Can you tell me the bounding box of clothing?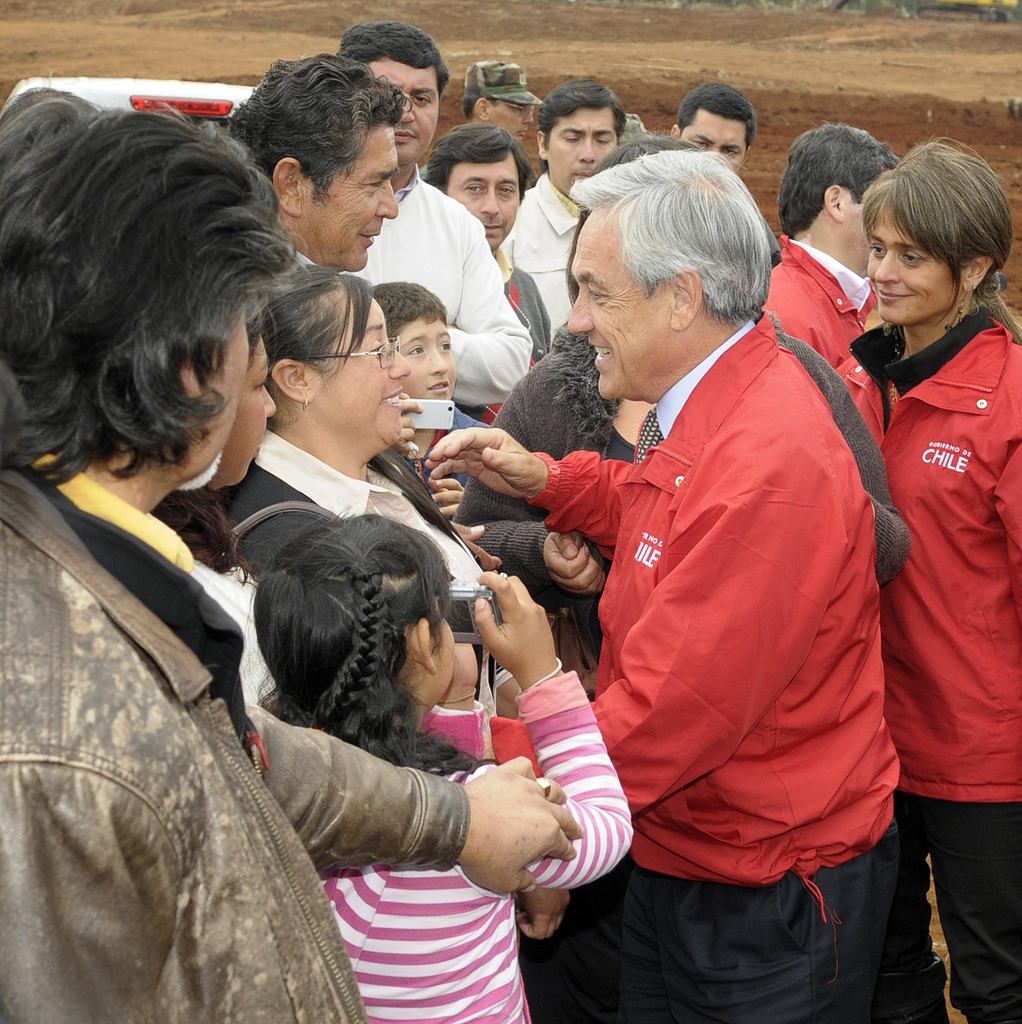
rect(325, 671, 636, 1023).
